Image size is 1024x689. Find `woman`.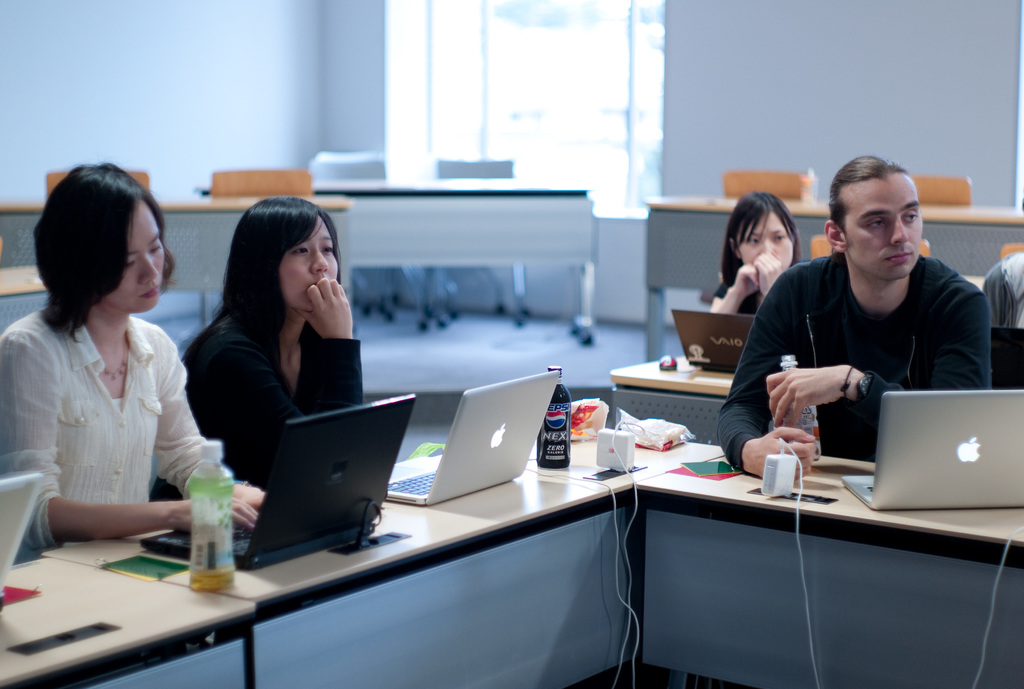
box=[707, 192, 800, 316].
